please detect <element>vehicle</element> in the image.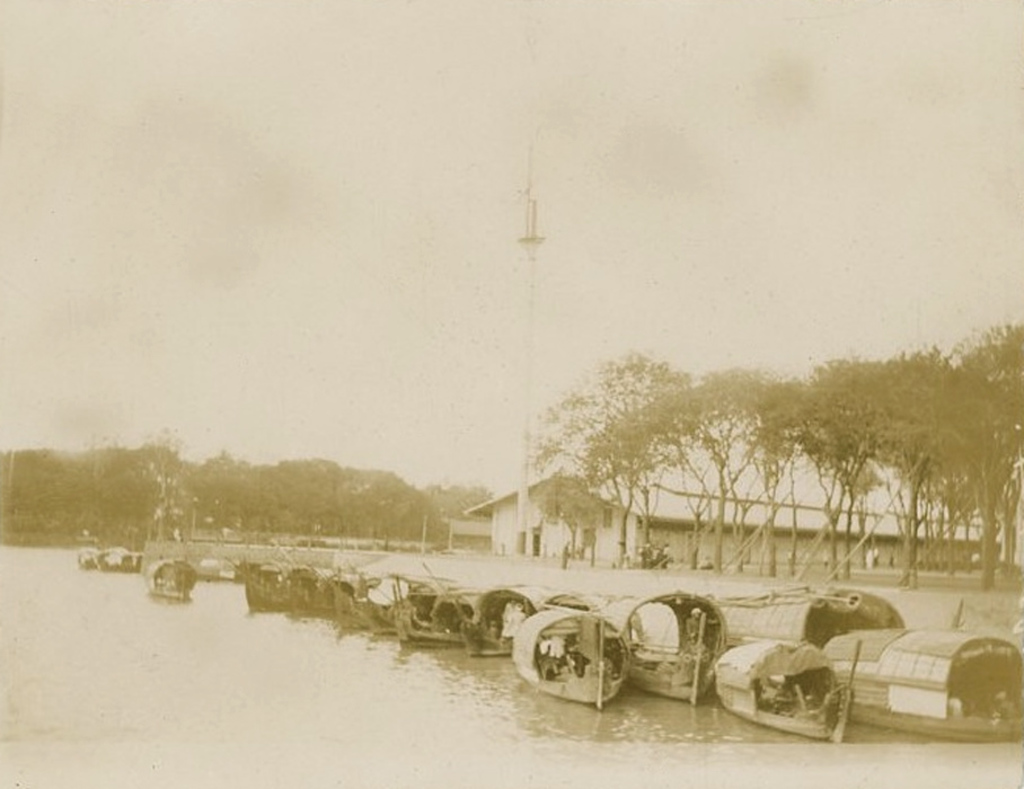
box(76, 542, 135, 573).
